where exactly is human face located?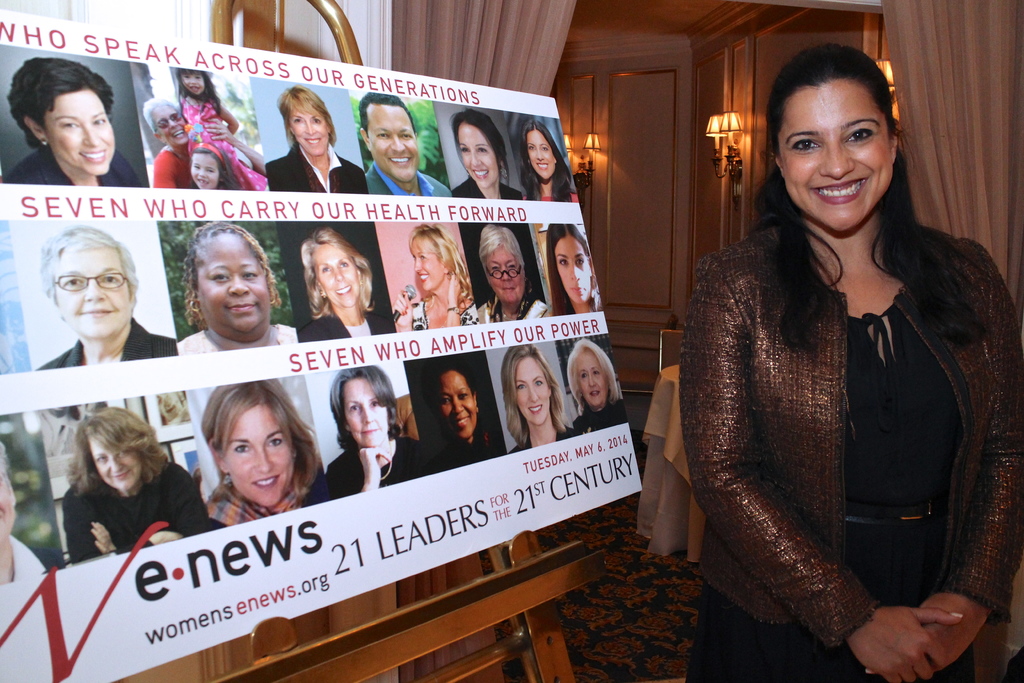
Its bounding box is l=0, t=472, r=16, b=540.
